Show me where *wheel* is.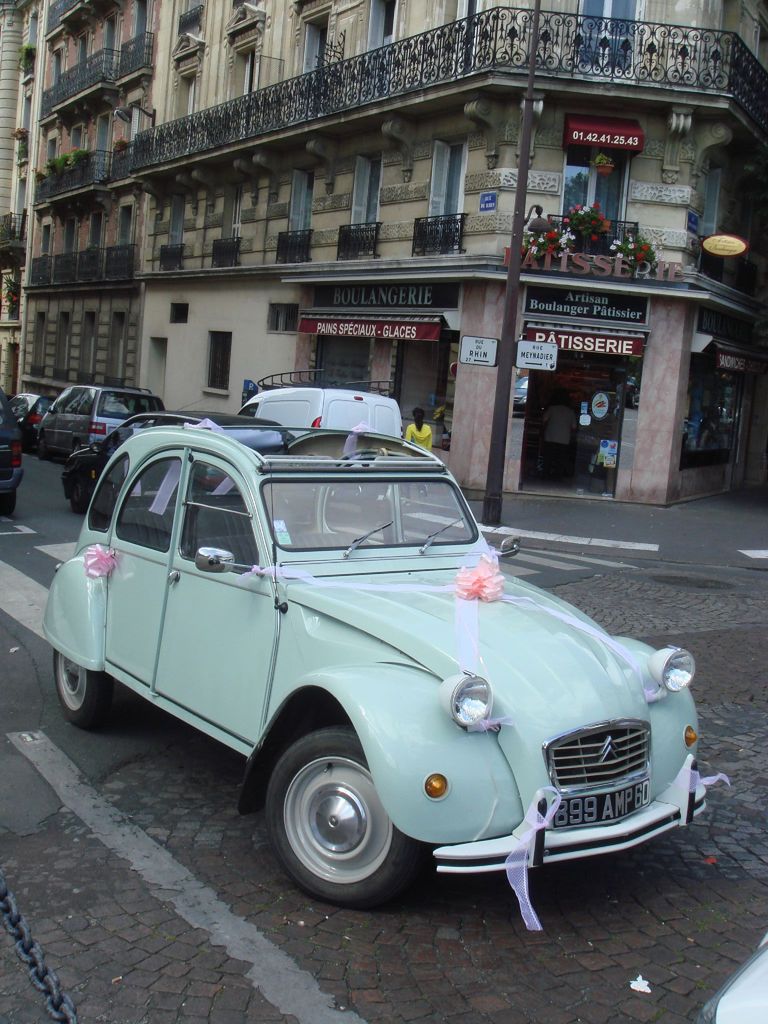
*wheel* is at {"left": 52, "top": 645, "right": 111, "bottom": 728}.
